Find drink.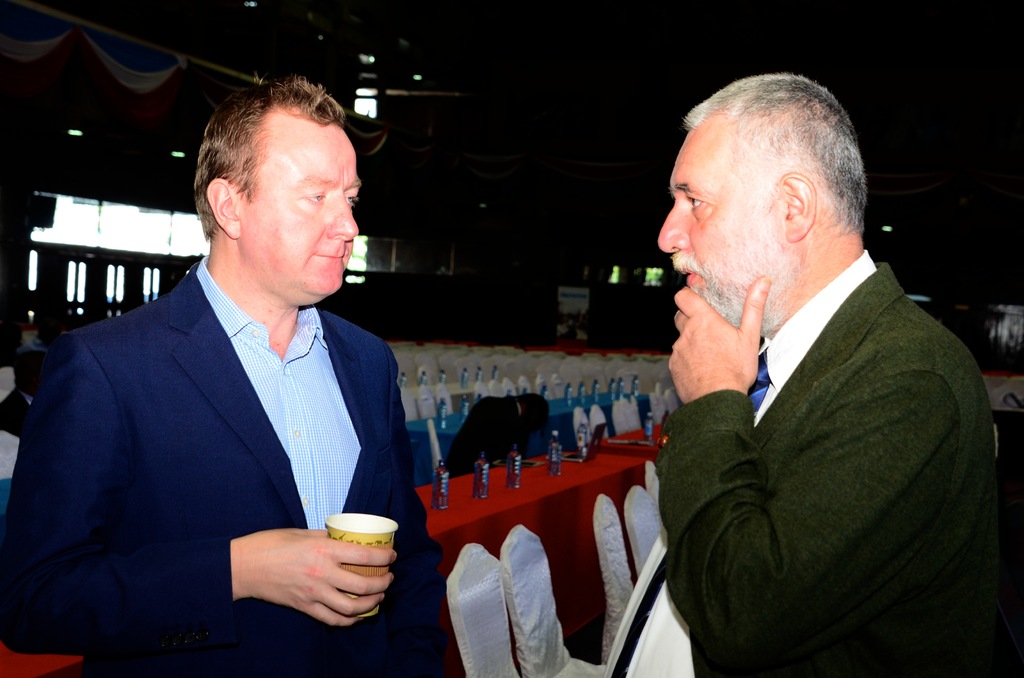
431,460,451,510.
